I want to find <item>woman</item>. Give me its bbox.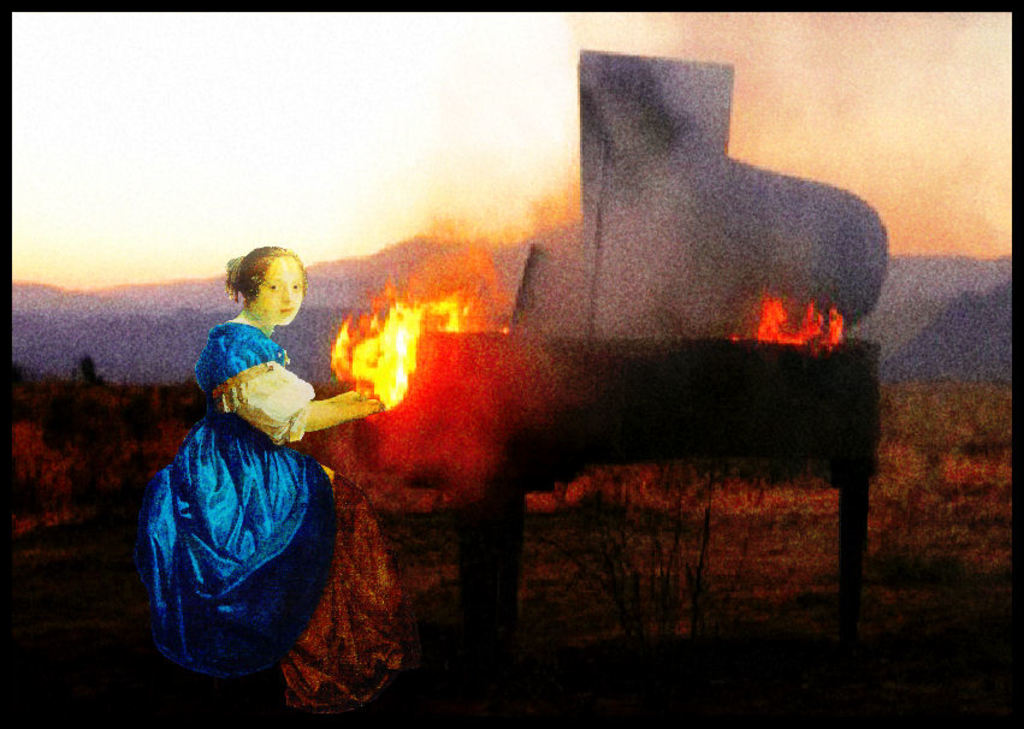
<bbox>134, 236, 345, 728</bbox>.
